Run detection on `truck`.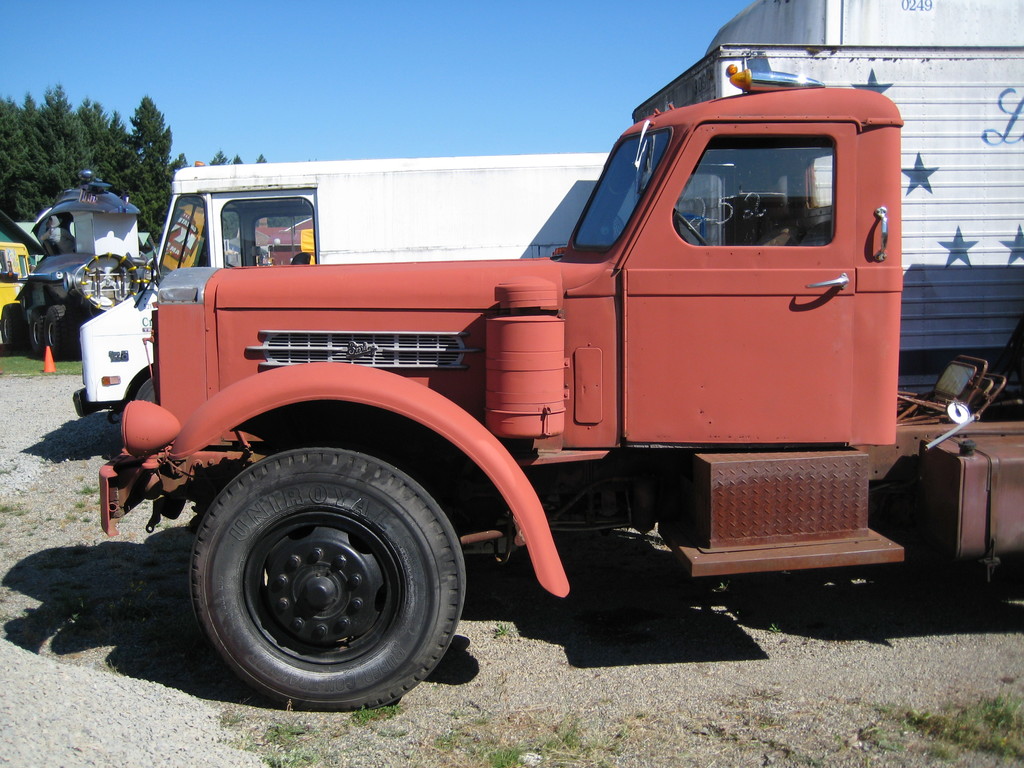
Result: x1=0, y1=240, x2=29, y2=318.
